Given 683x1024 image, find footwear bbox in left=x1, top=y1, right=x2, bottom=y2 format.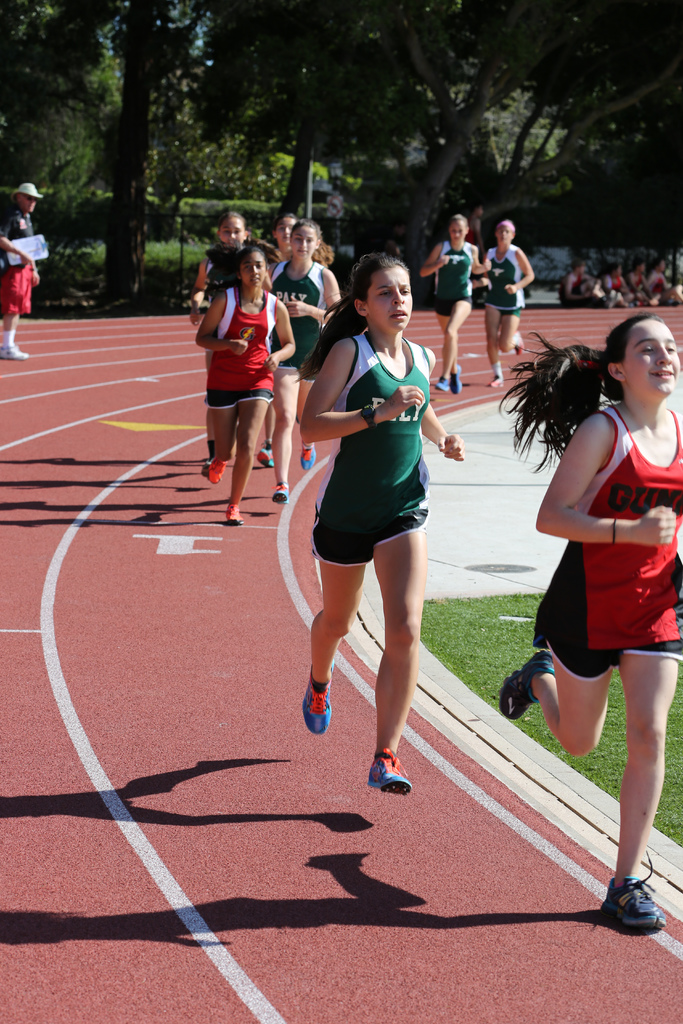
left=299, top=662, right=334, bottom=735.
